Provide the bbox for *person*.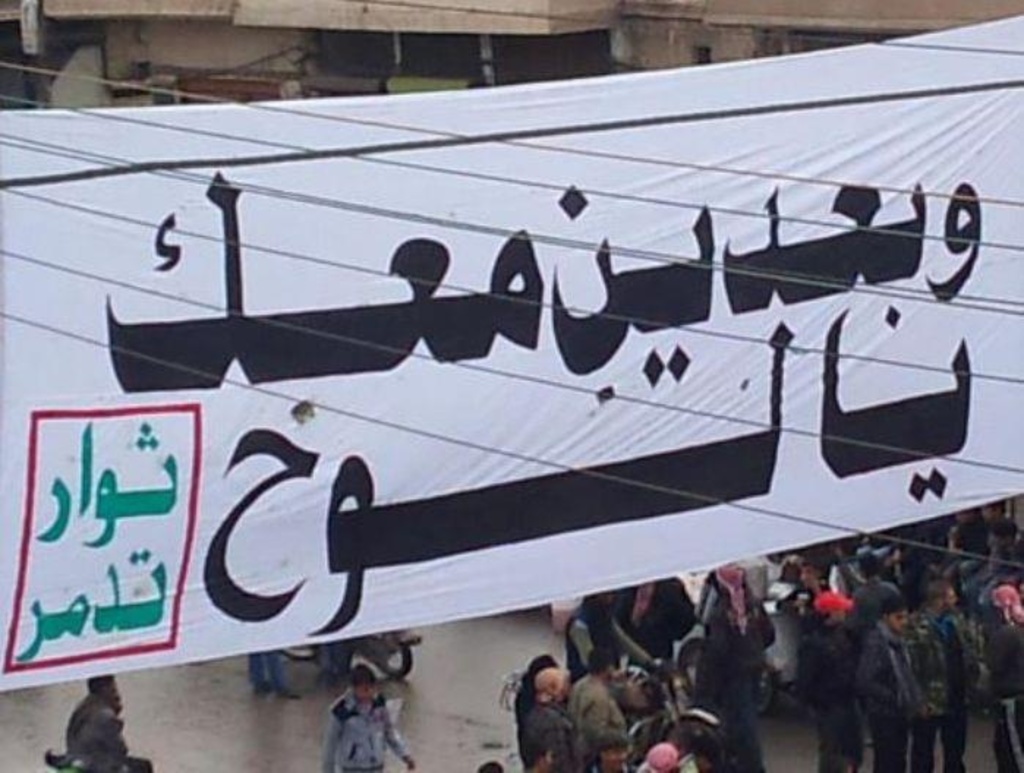
BBox(527, 659, 574, 772).
